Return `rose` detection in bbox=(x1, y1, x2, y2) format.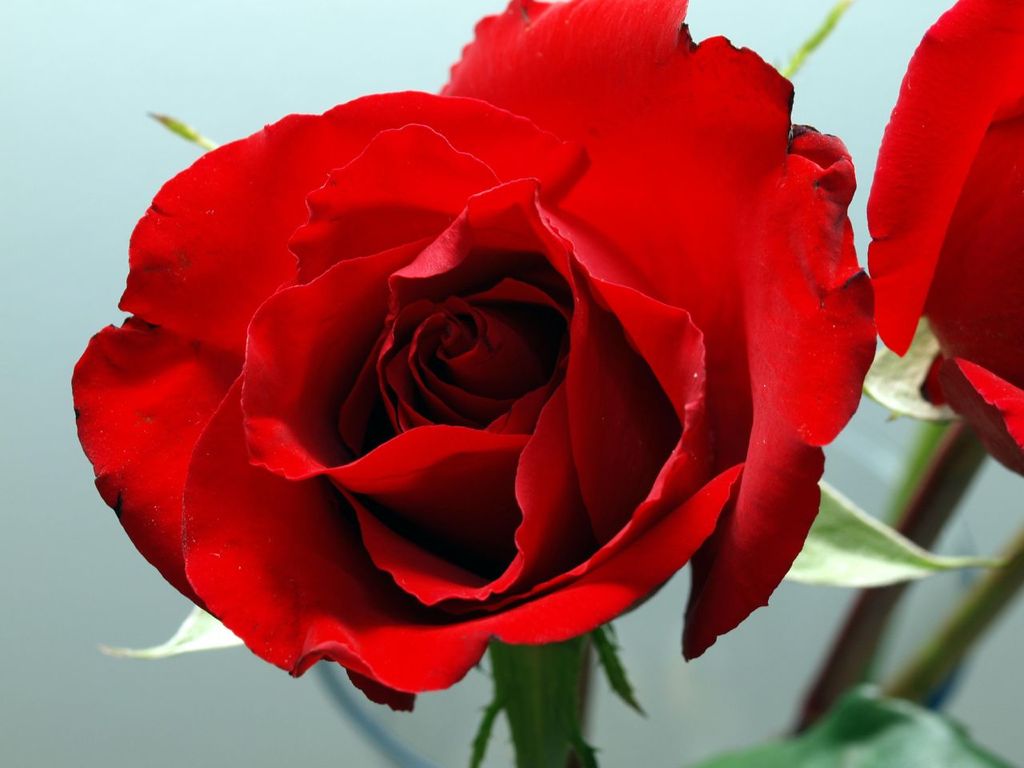
bbox=(71, 1, 877, 711).
